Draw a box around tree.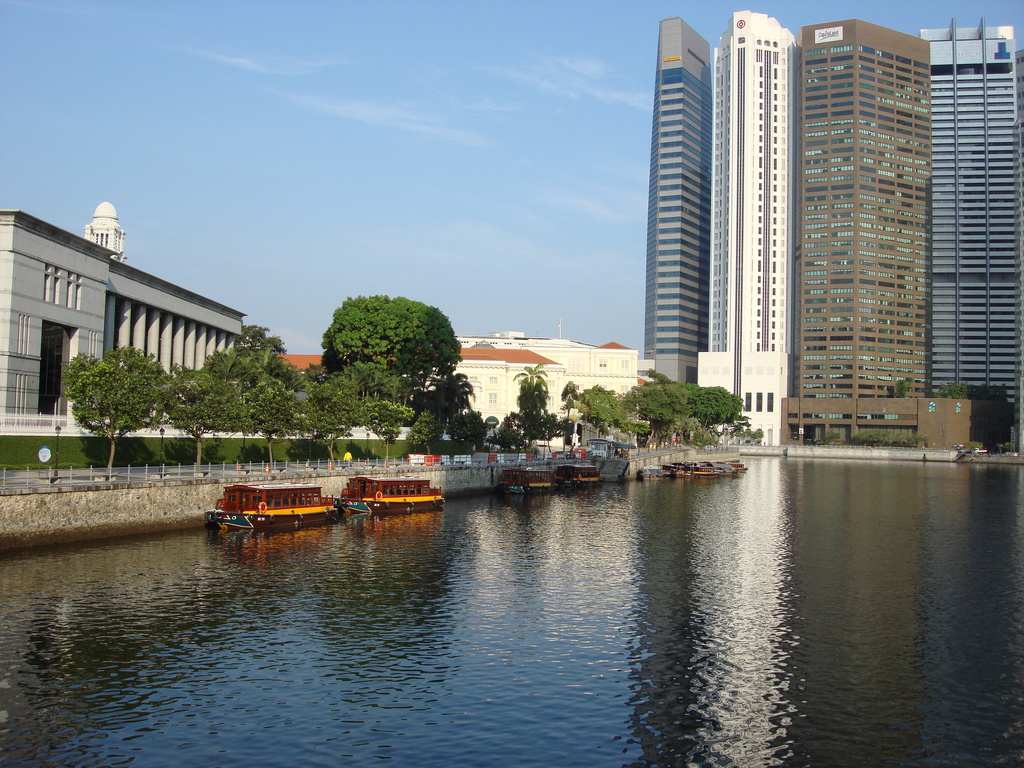
bbox=(561, 397, 579, 450).
